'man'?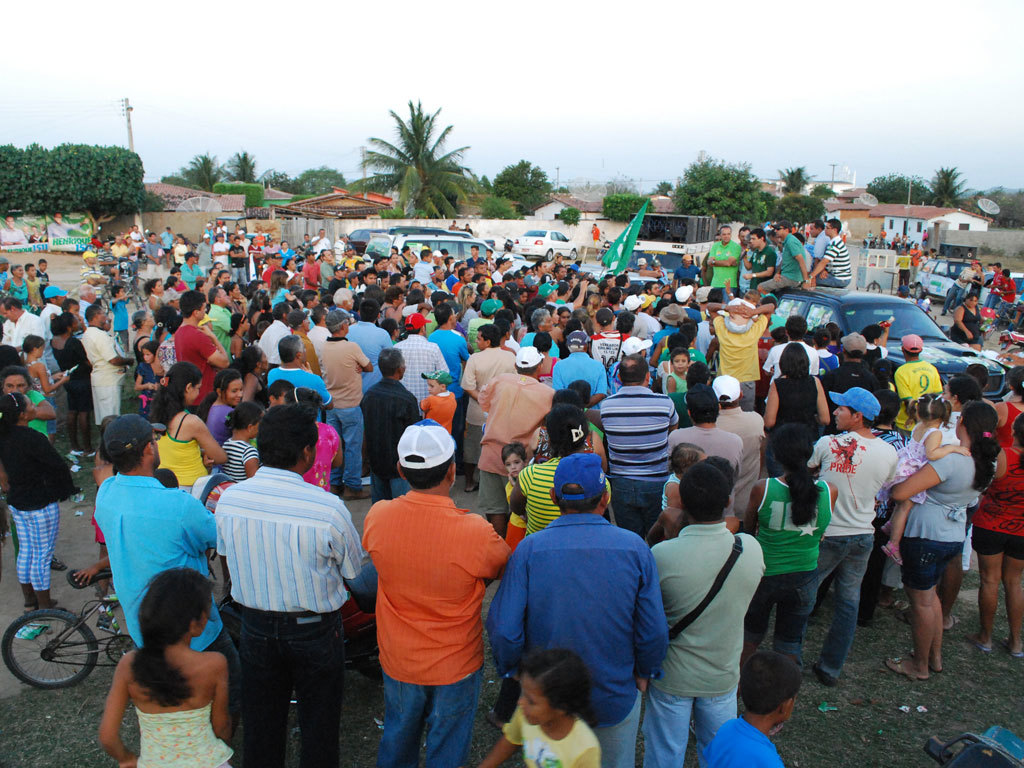
bbox(754, 220, 813, 297)
